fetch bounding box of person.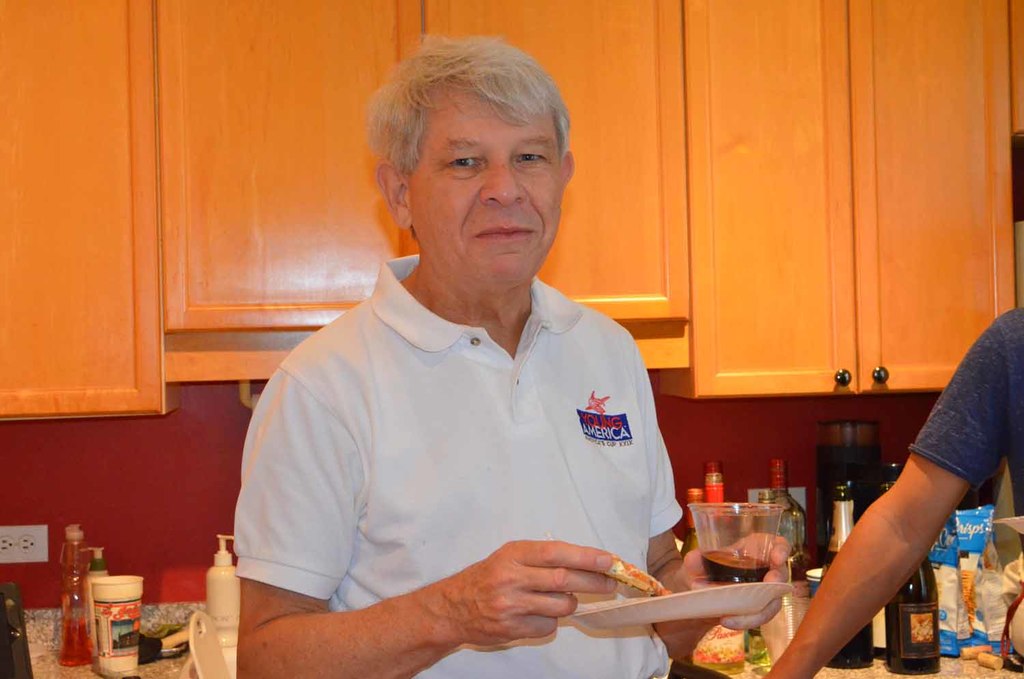
Bbox: pyautogui.locateOnScreen(197, 46, 717, 678).
